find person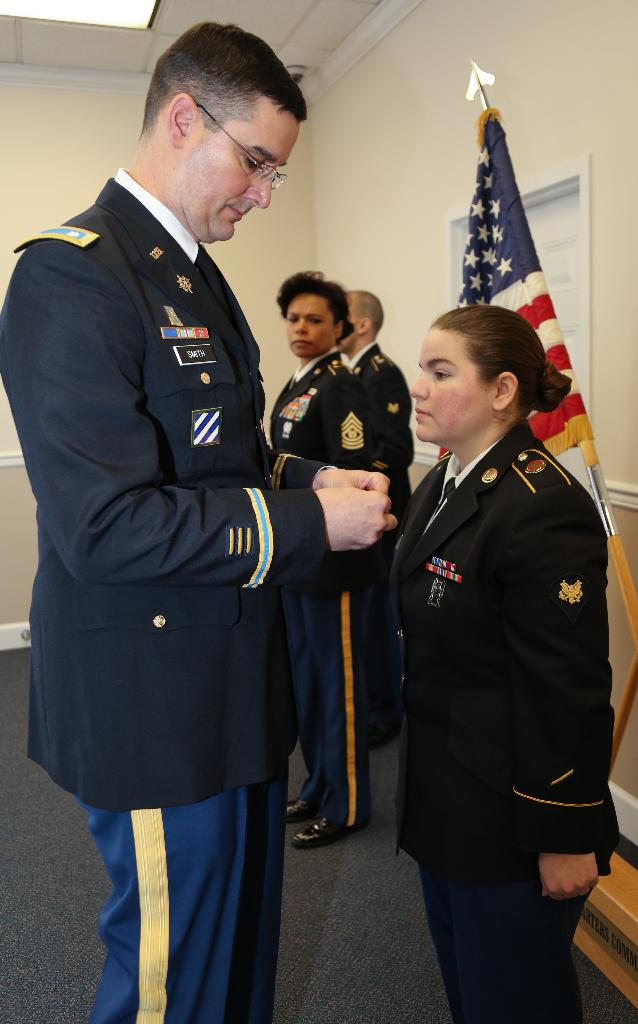
{"x1": 276, "y1": 276, "x2": 400, "y2": 851}
